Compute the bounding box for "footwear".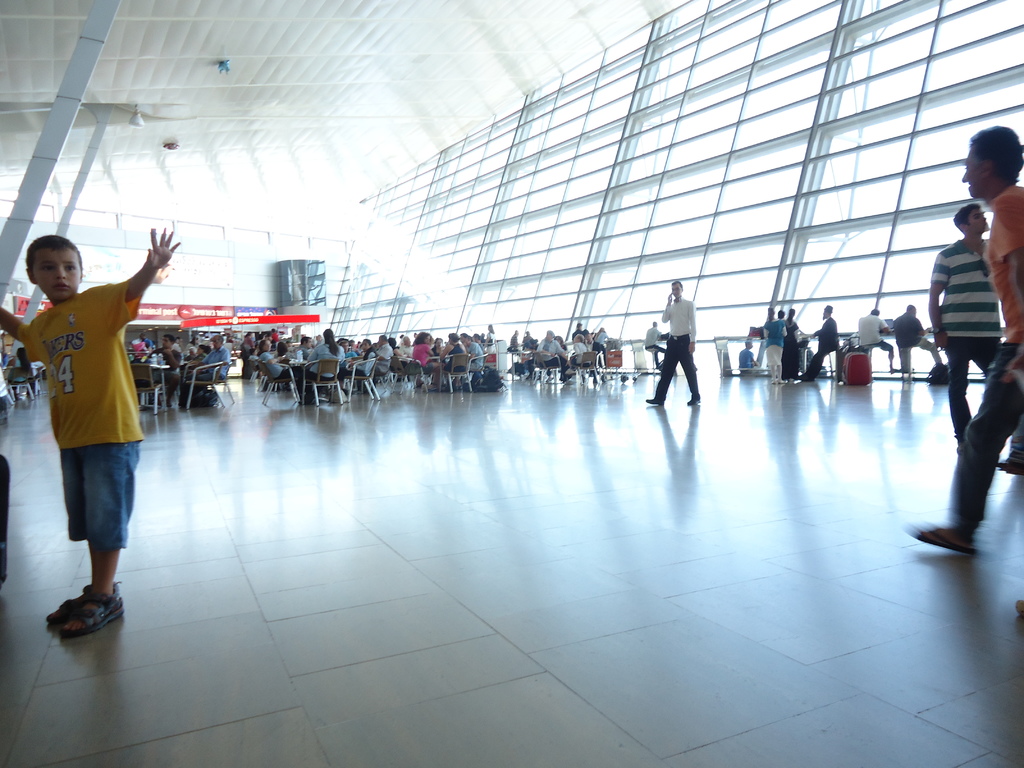
{"x1": 547, "y1": 375, "x2": 553, "y2": 381}.
